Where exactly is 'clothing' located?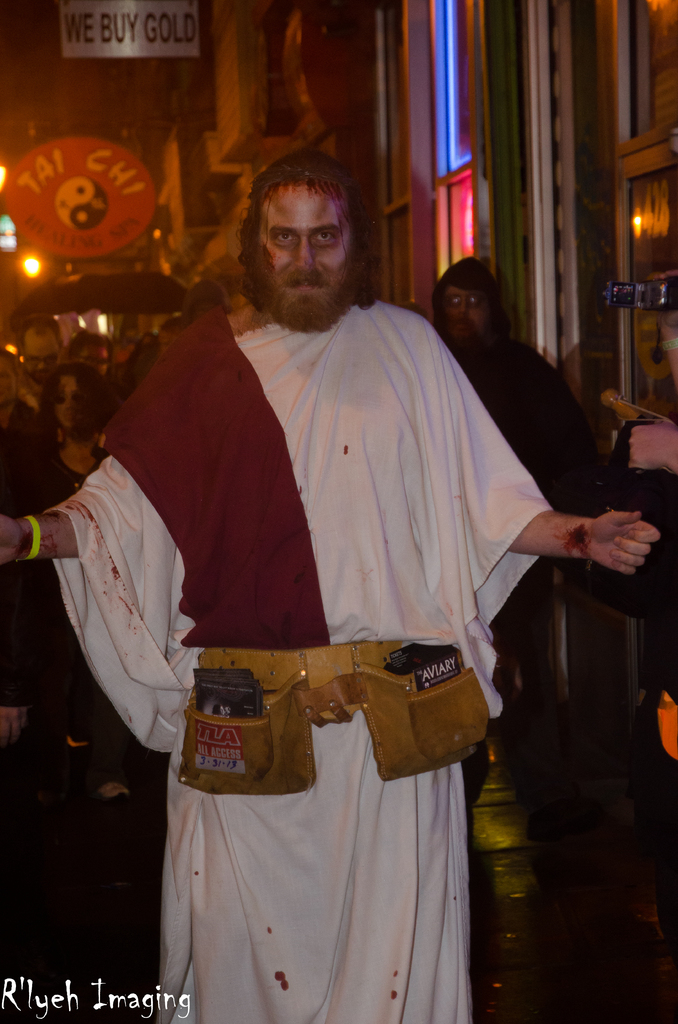
Its bounding box is crop(427, 269, 608, 694).
